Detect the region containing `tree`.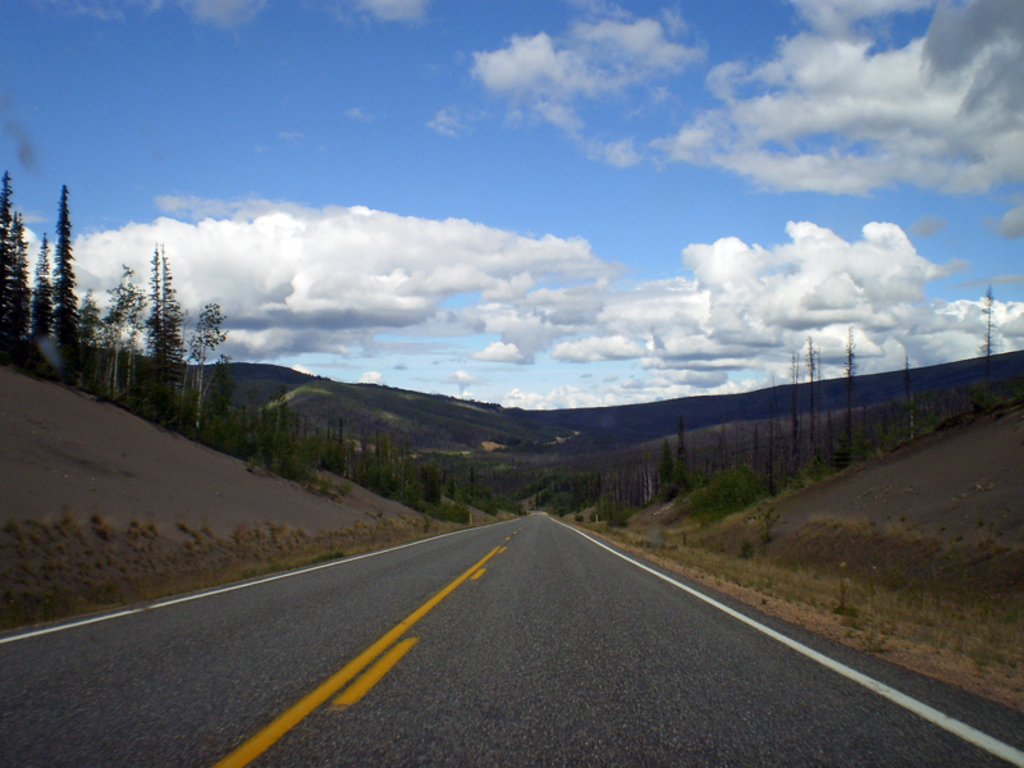
select_region(97, 264, 140, 406).
